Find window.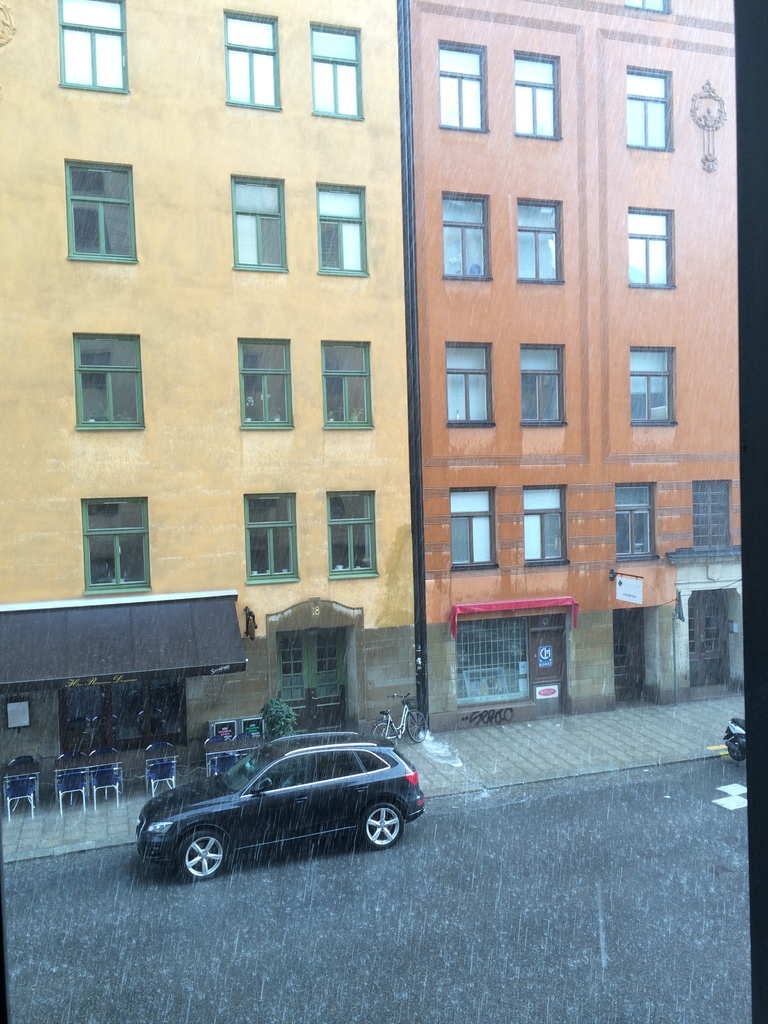
[682,481,728,548].
